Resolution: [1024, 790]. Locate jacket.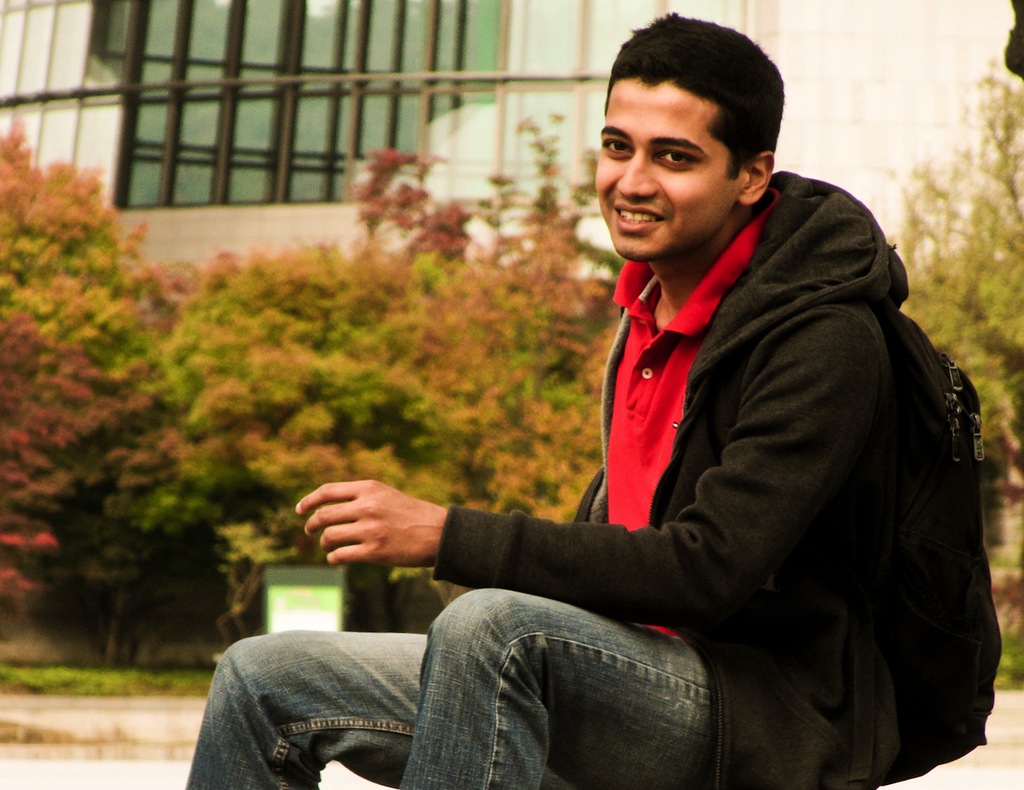
<region>419, 182, 1006, 726</region>.
